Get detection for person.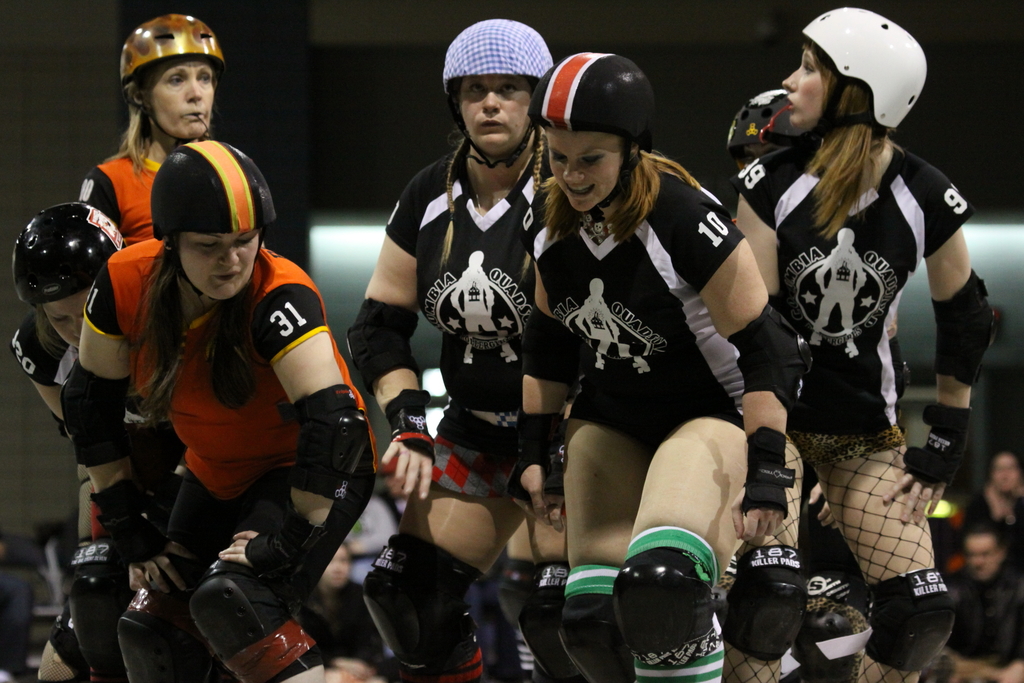
Detection: 947, 531, 1023, 682.
